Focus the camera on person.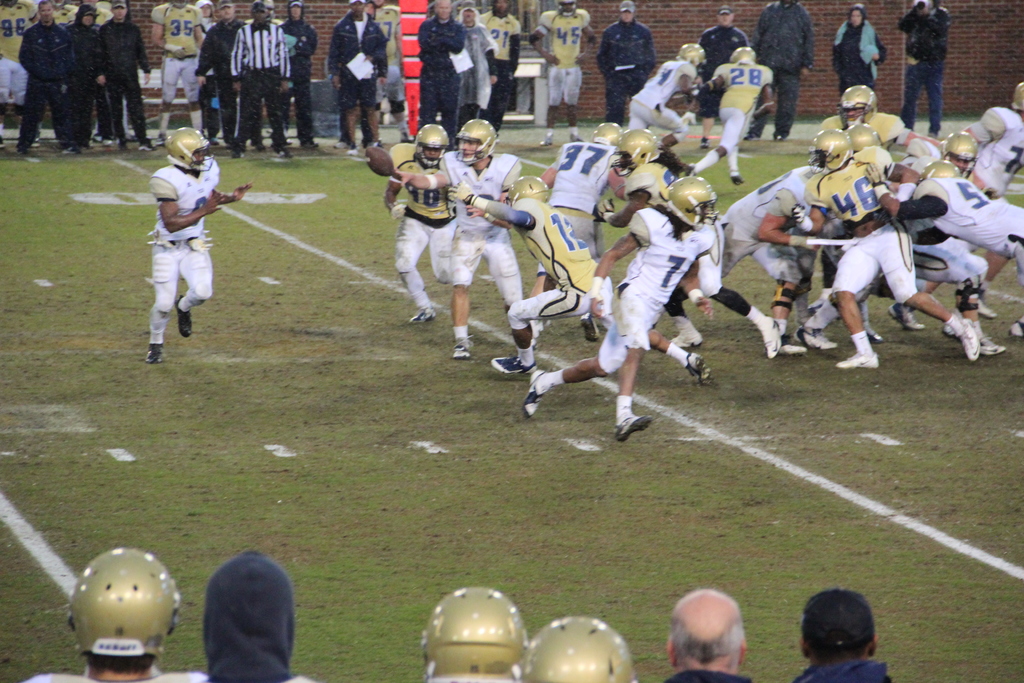
Focus region: box(424, 580, 525, 679).
